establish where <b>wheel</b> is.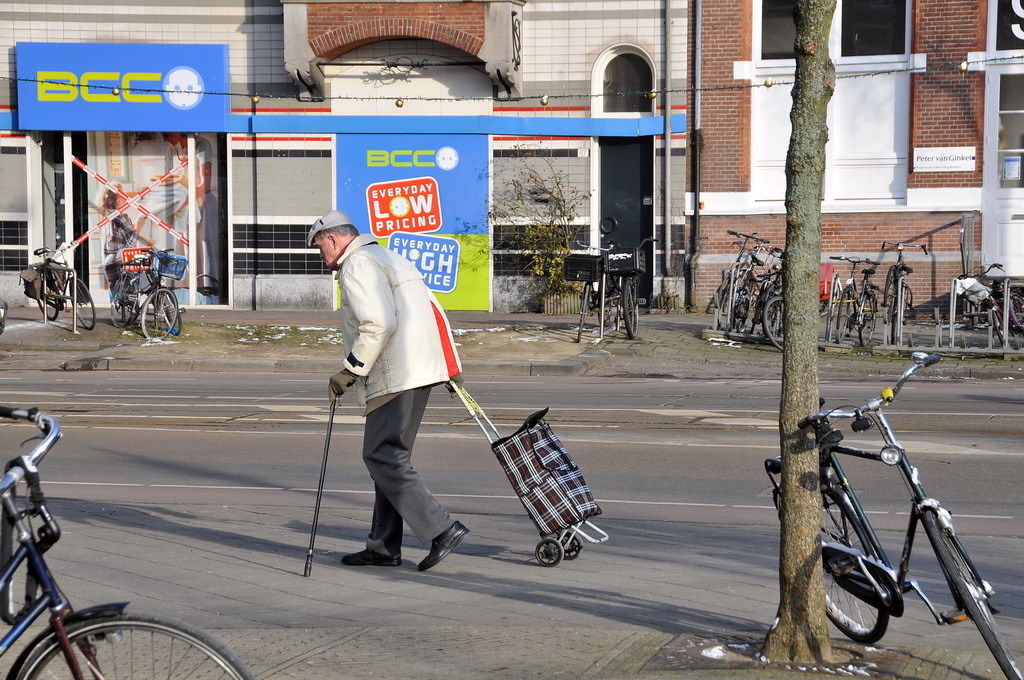
Established at [33, 272, 59, 318].
